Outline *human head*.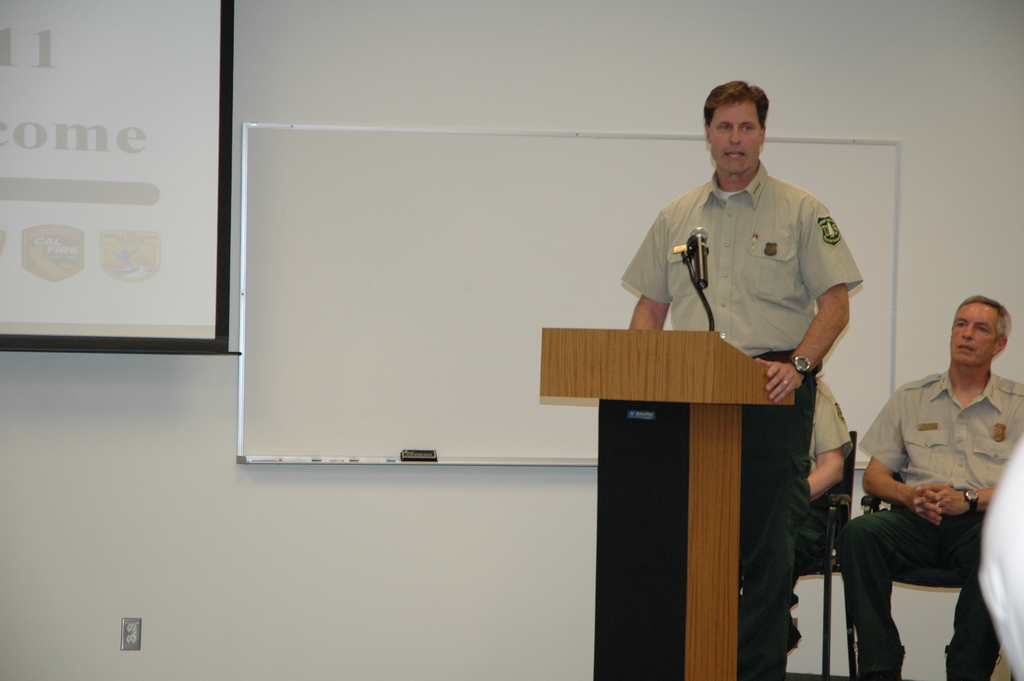
Outline: (705, 75, 785, 167).
